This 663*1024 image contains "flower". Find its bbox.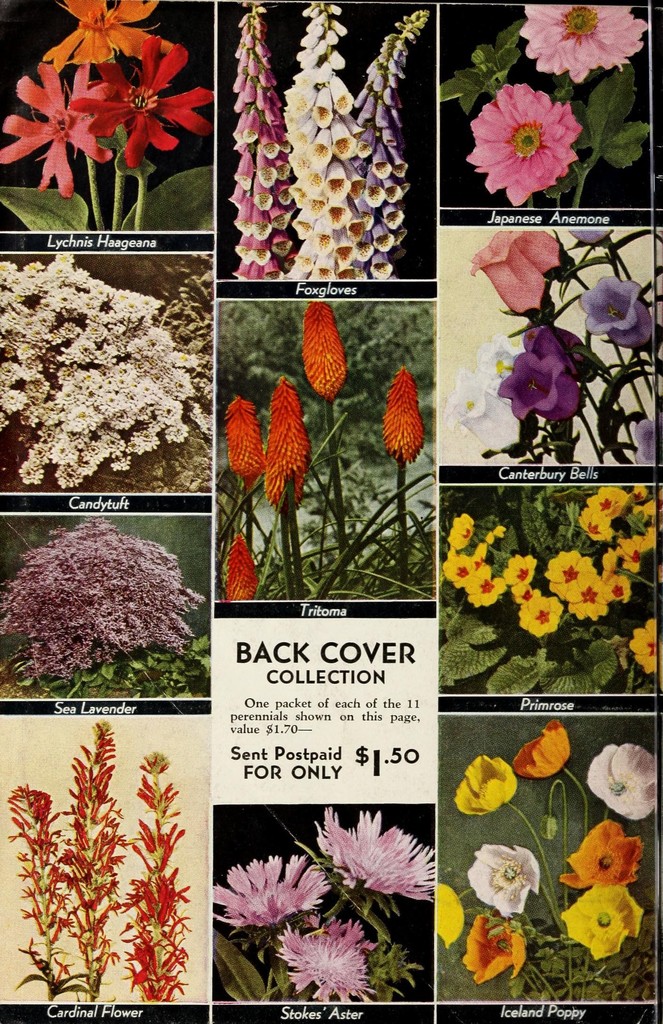
rect(223, 531, 258, 601).
